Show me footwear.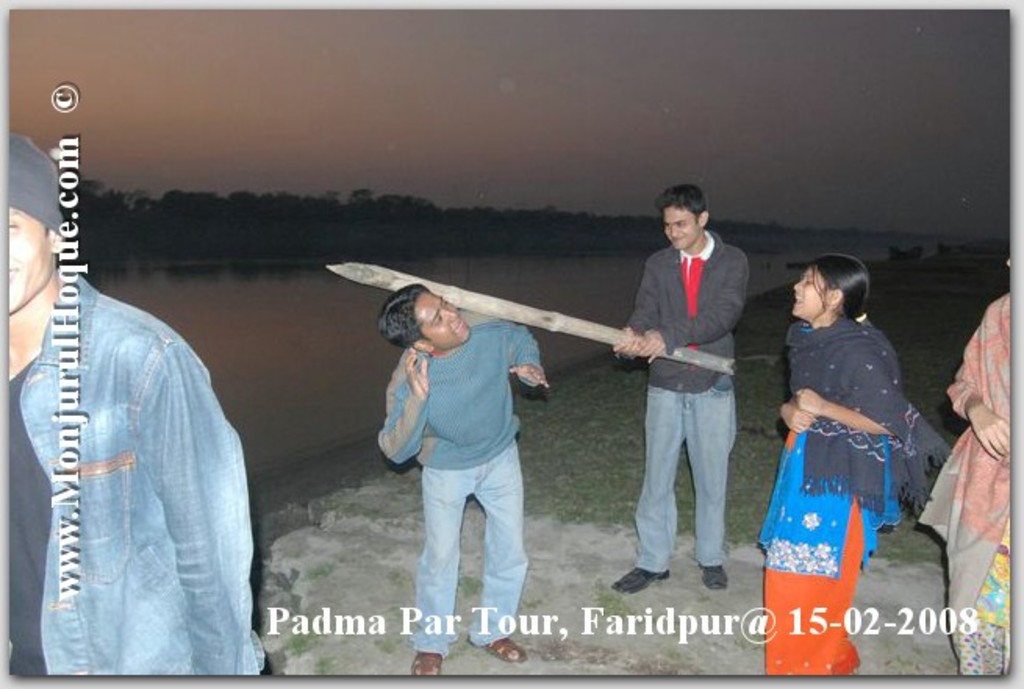
footwear is here: (x1=694, y1=561, x2=744, y2=592).
